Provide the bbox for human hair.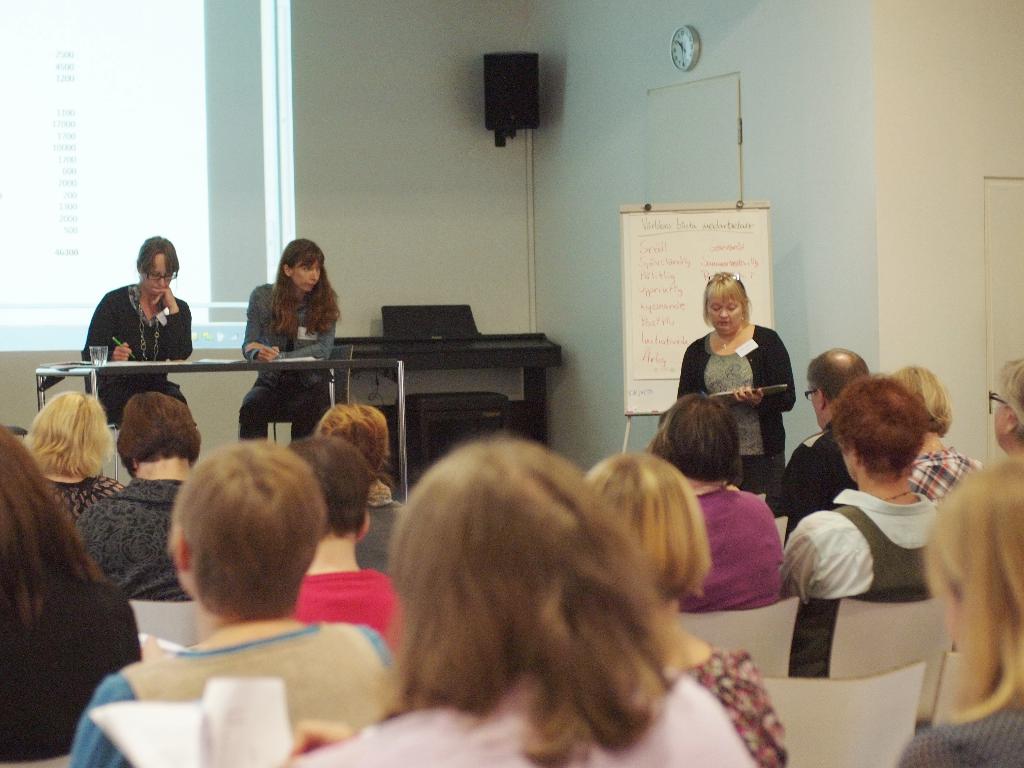
bbox(888, 365, 950, 436).
